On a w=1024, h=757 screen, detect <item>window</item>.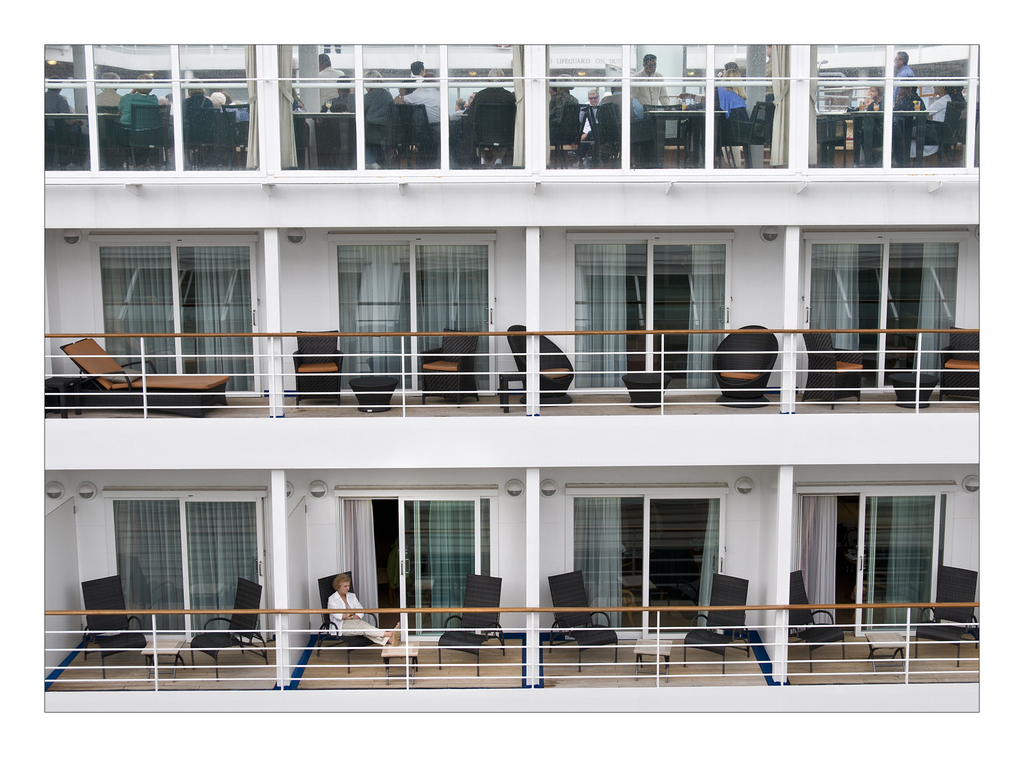
<region>796, 226, 1000, 396</region>.
